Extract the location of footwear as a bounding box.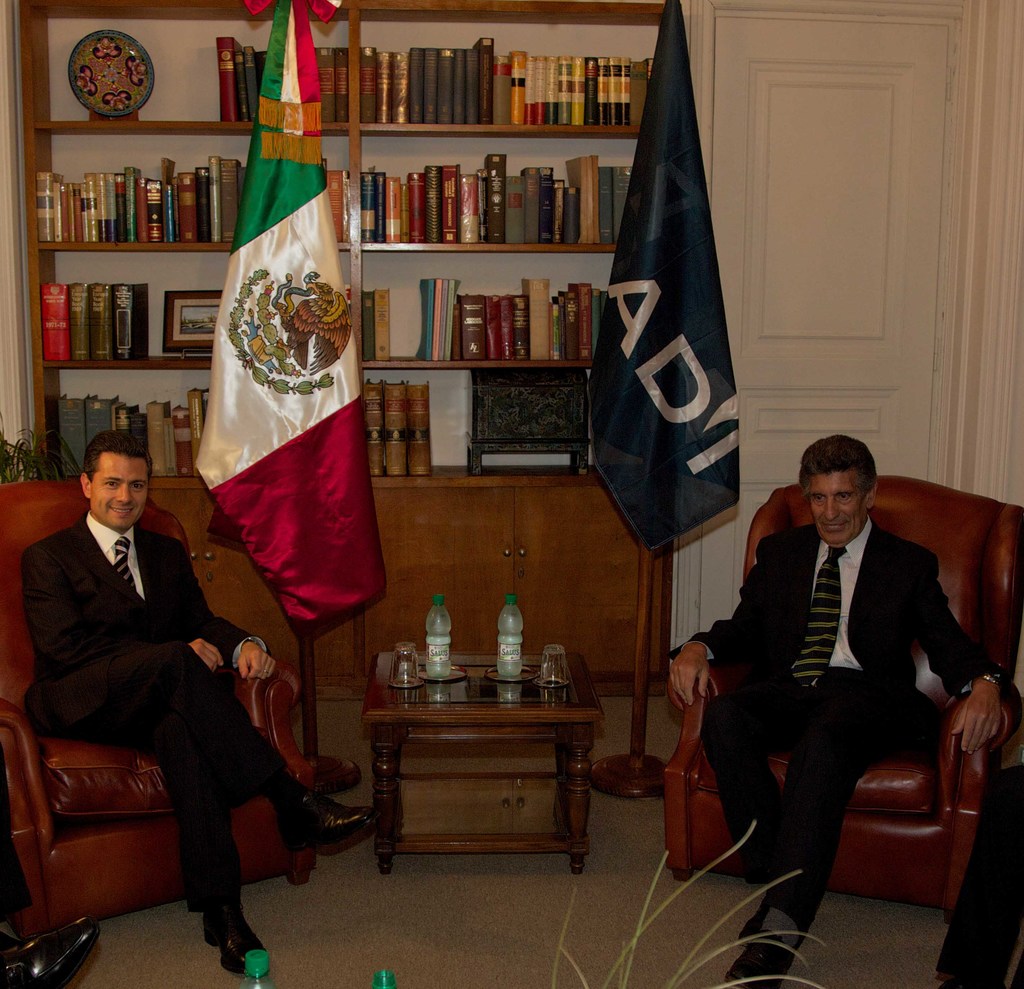
bbox=(0, 917, 100, 988).
